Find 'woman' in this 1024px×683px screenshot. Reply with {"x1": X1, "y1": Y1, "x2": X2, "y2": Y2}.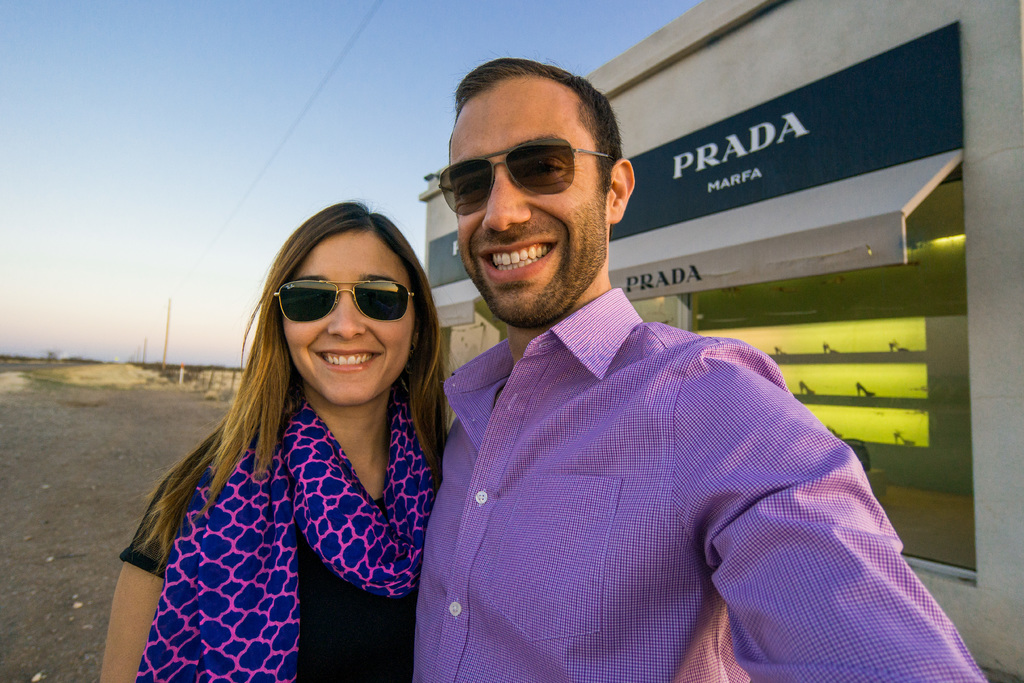
{"x1": 77, "y1": 198, "x2": 456, "y2": 682}.
